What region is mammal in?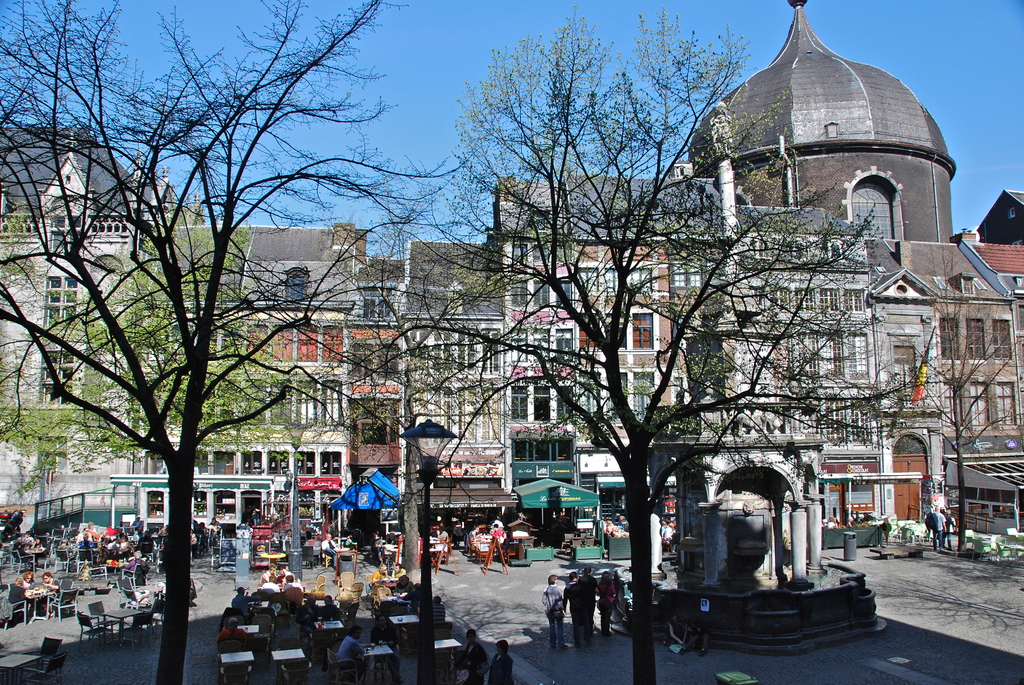
<region>459, 627, 488, 684</region>.
